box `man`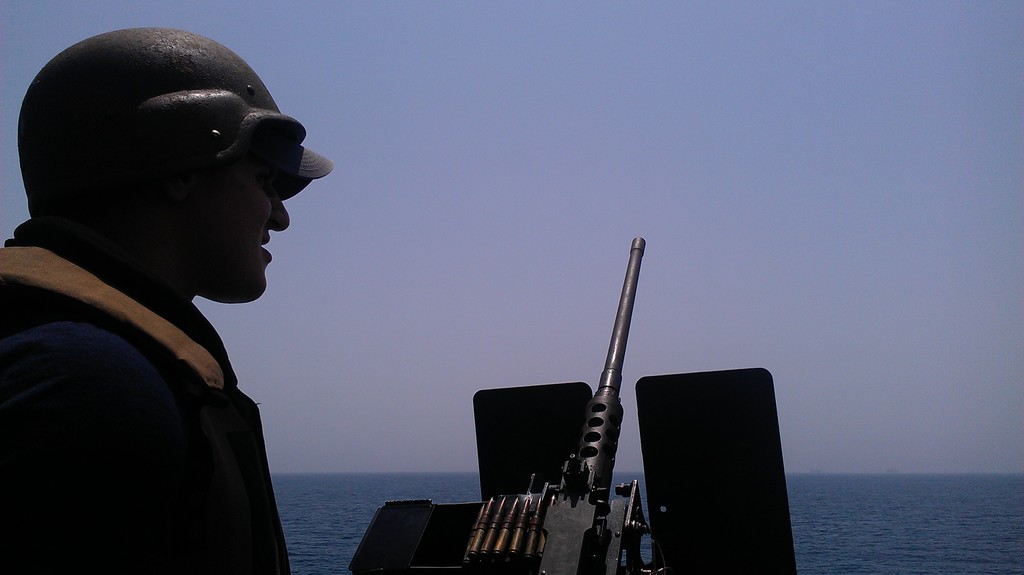
0:26:290:574
